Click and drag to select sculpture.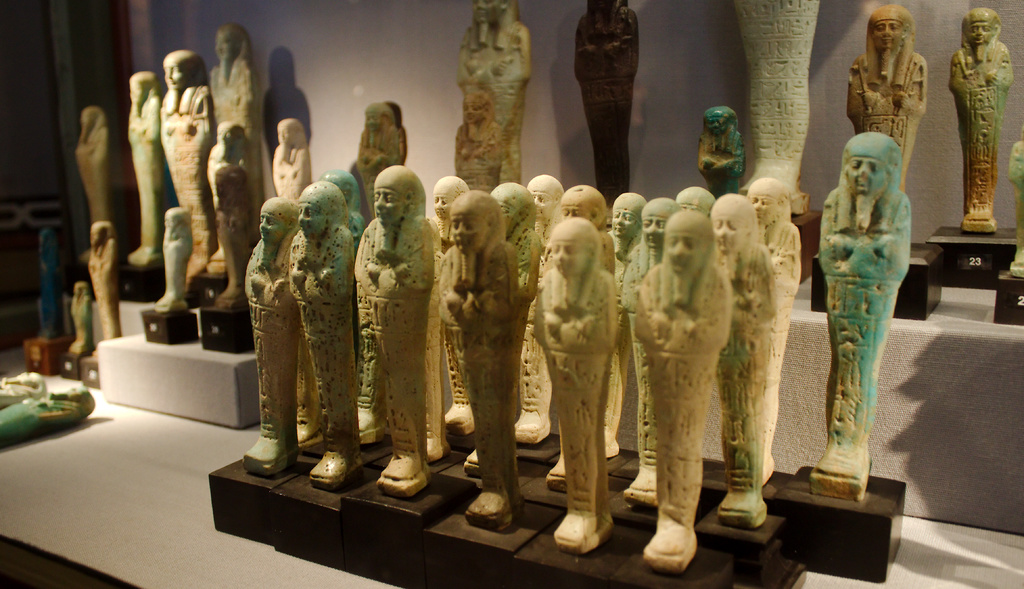
Selection: detection(30, 220, 68, 339).
